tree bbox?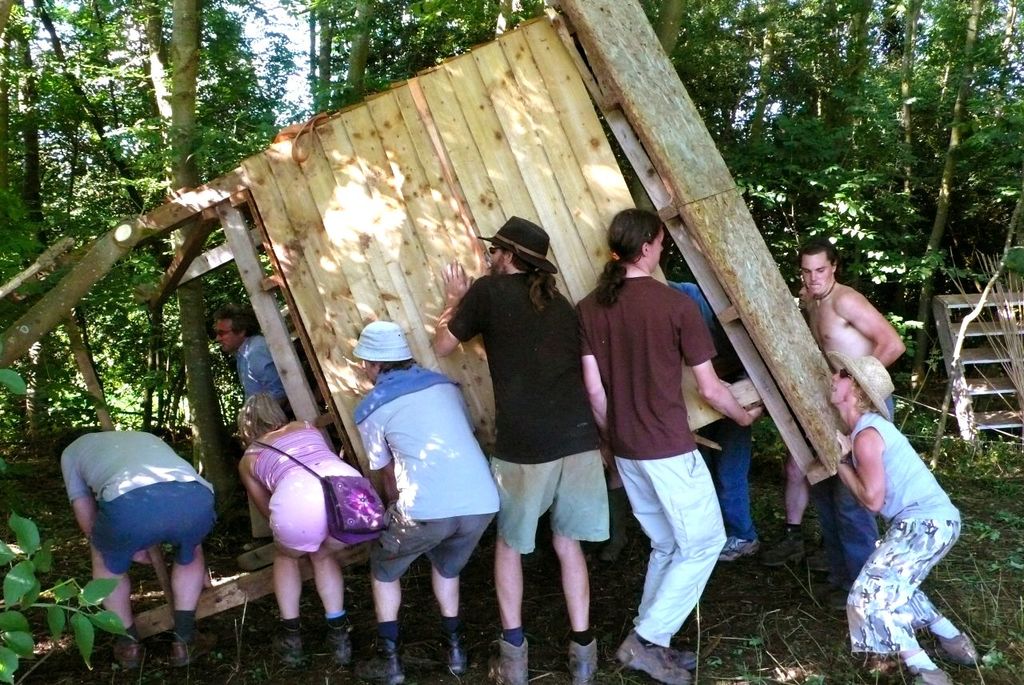
crop(372, 0, 555, 73)
